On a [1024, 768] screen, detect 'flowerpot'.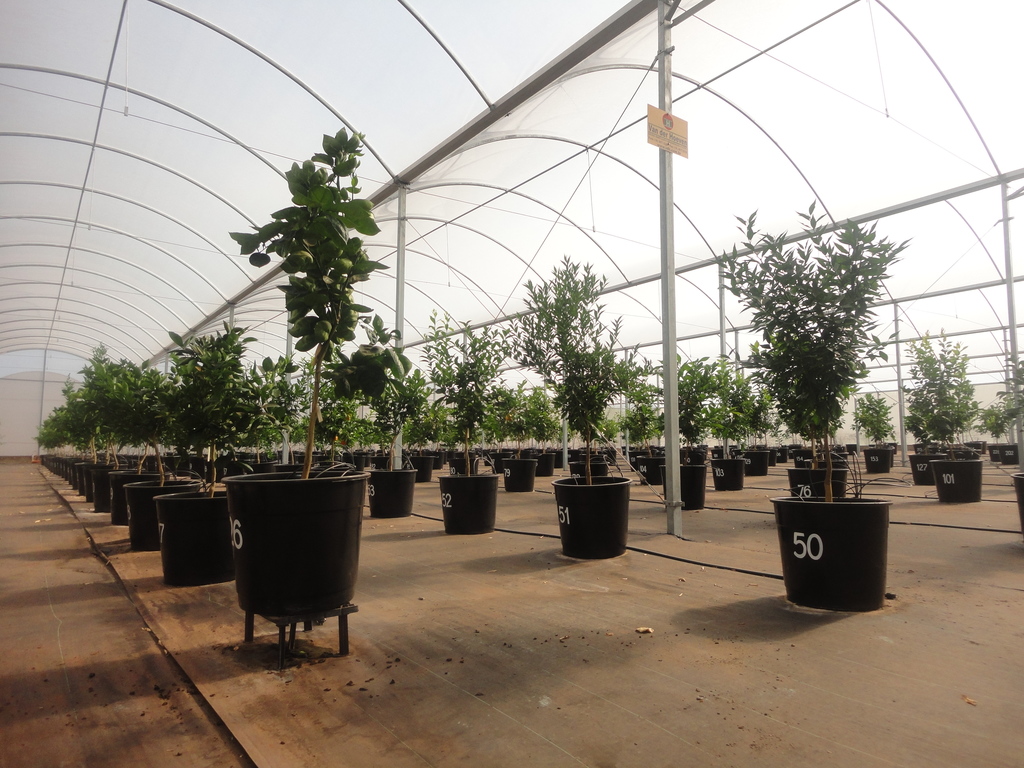
detection(275, 461, 305, 473).
